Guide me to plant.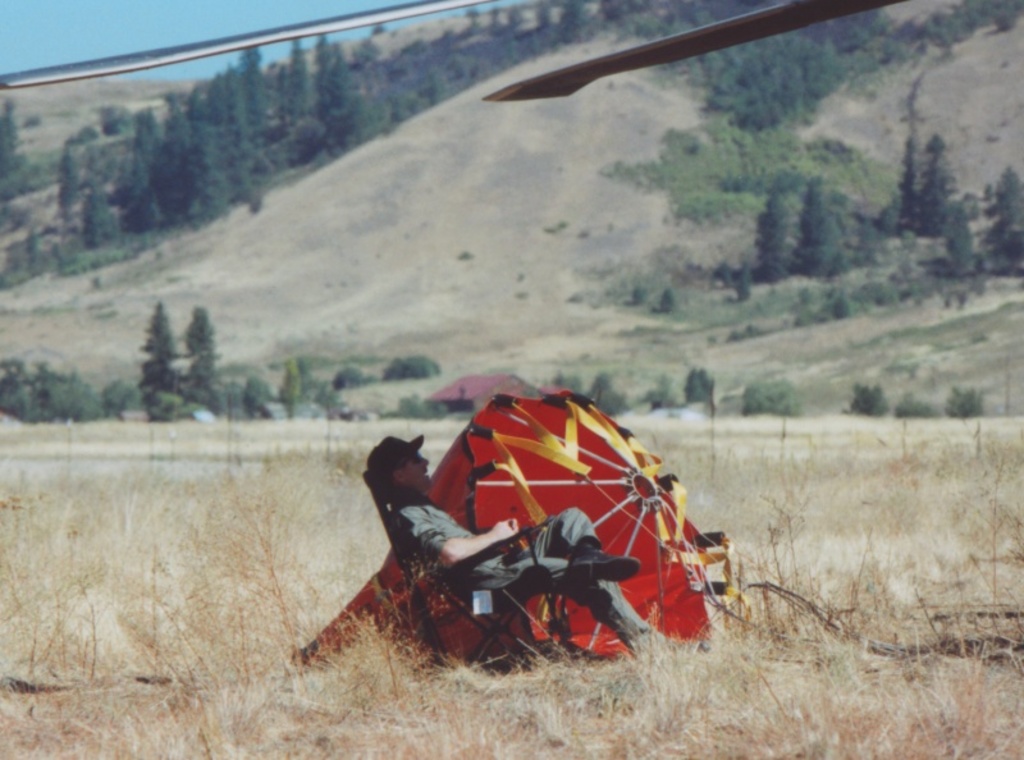
Guidance: detection(643, 370, 675, 409).
